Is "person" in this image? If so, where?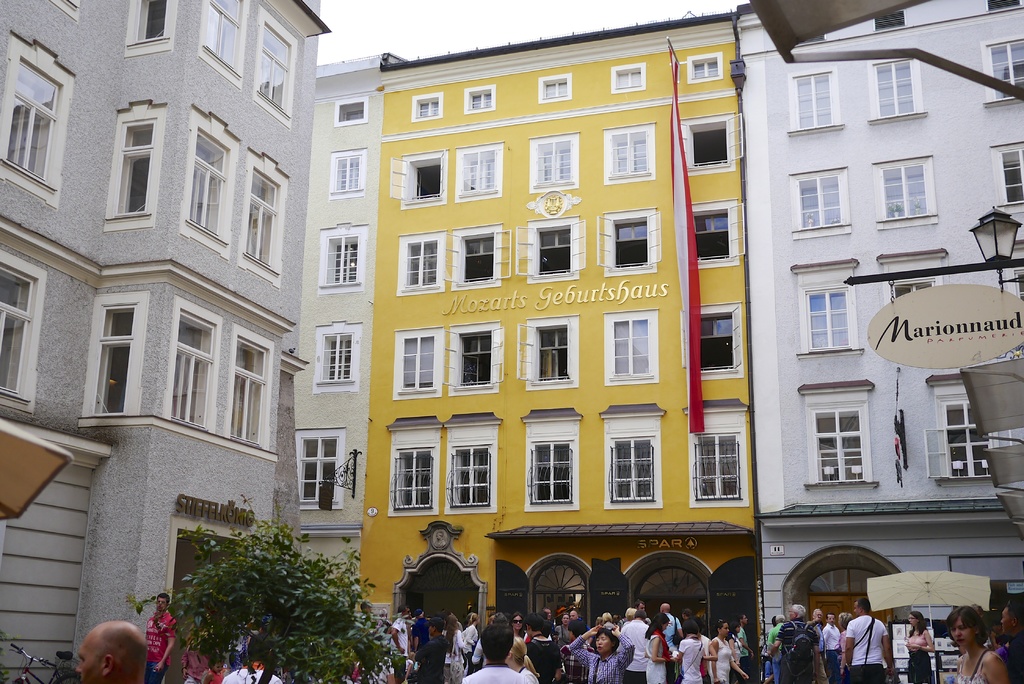
Yes, at [x1=141, y1=593, x2=177, y2=683].
